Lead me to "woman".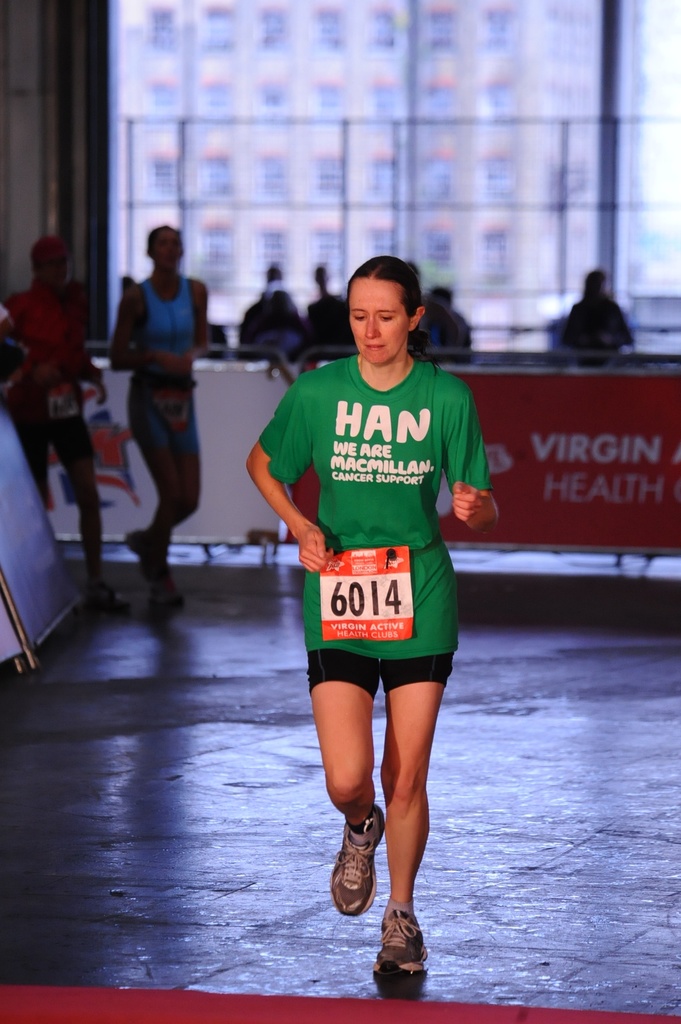
Lead to select_region(255, 273, 495, 956).
